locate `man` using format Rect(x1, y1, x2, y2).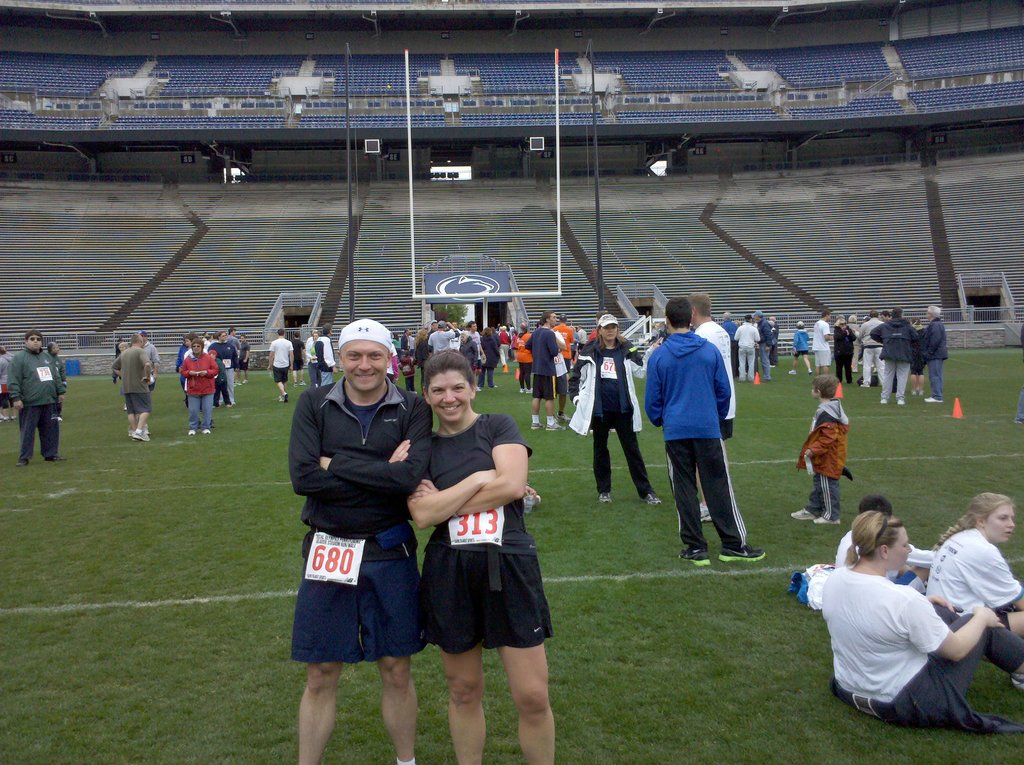
Rect(859, 307, 884, 388).
